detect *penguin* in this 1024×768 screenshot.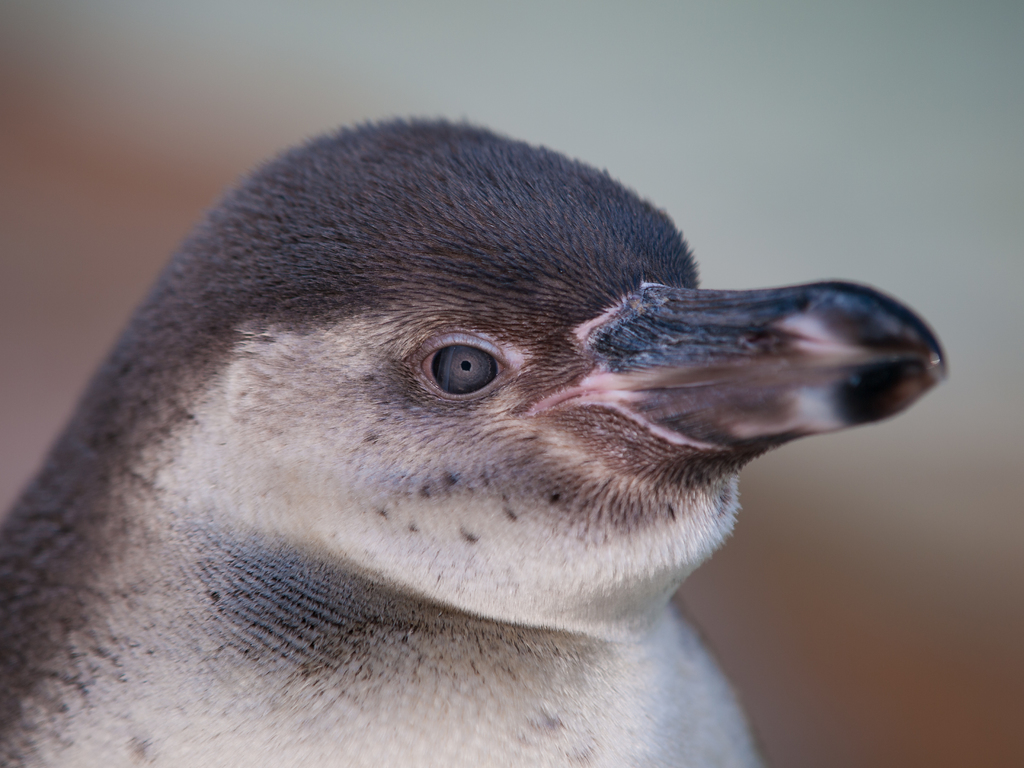
Detection: detection(0, 114, 953, 767).
